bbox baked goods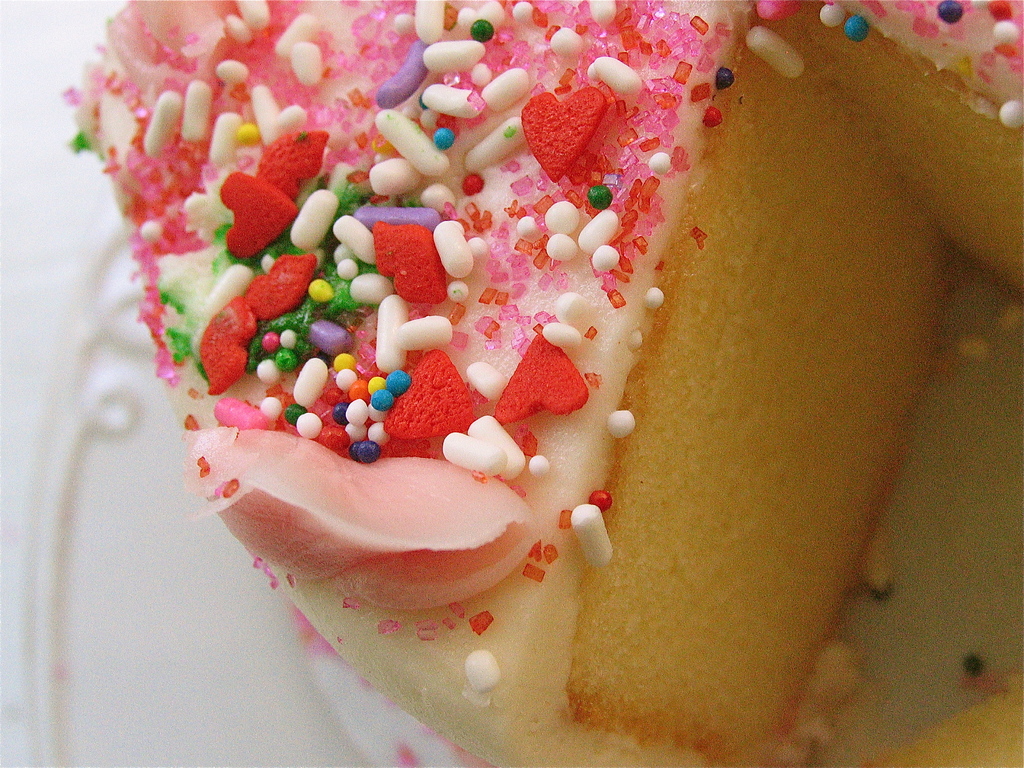
<box>75,10,1011,689</box>
